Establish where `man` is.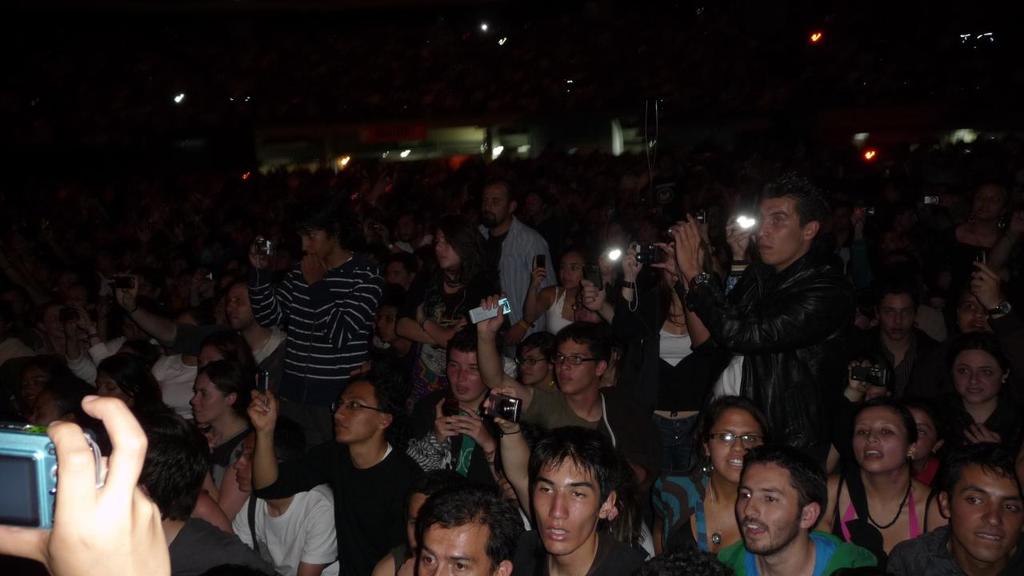
Established at box=[234, 368, 430, 561].
